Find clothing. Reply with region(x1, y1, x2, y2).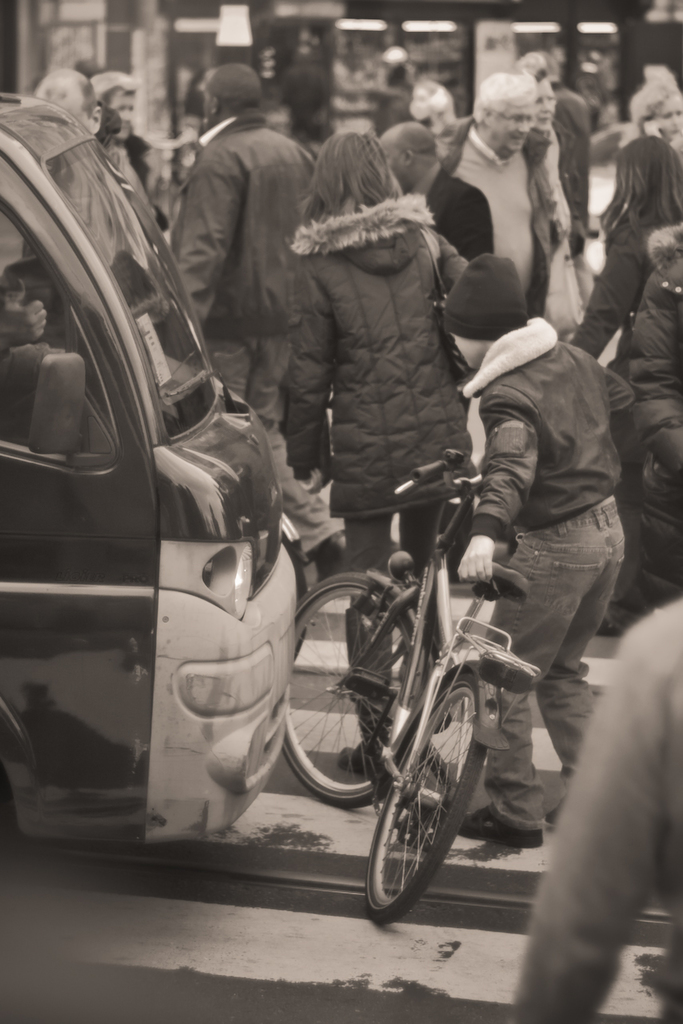
region(521, 590, 682, 1015).
